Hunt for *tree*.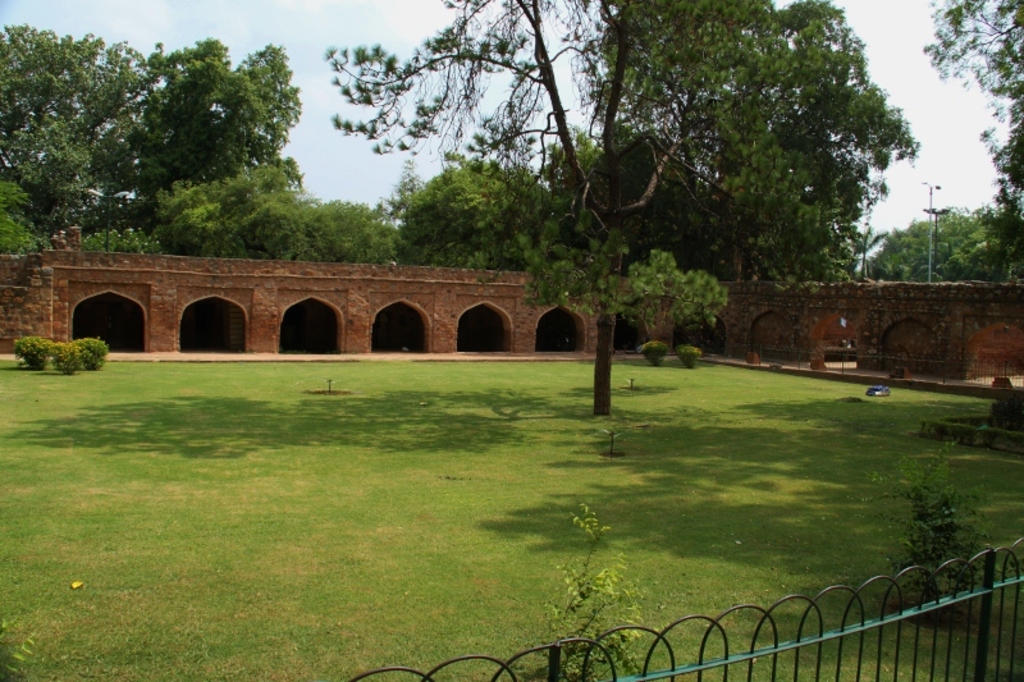
Hunted down at bbox=(522, 119, 623, 285).
